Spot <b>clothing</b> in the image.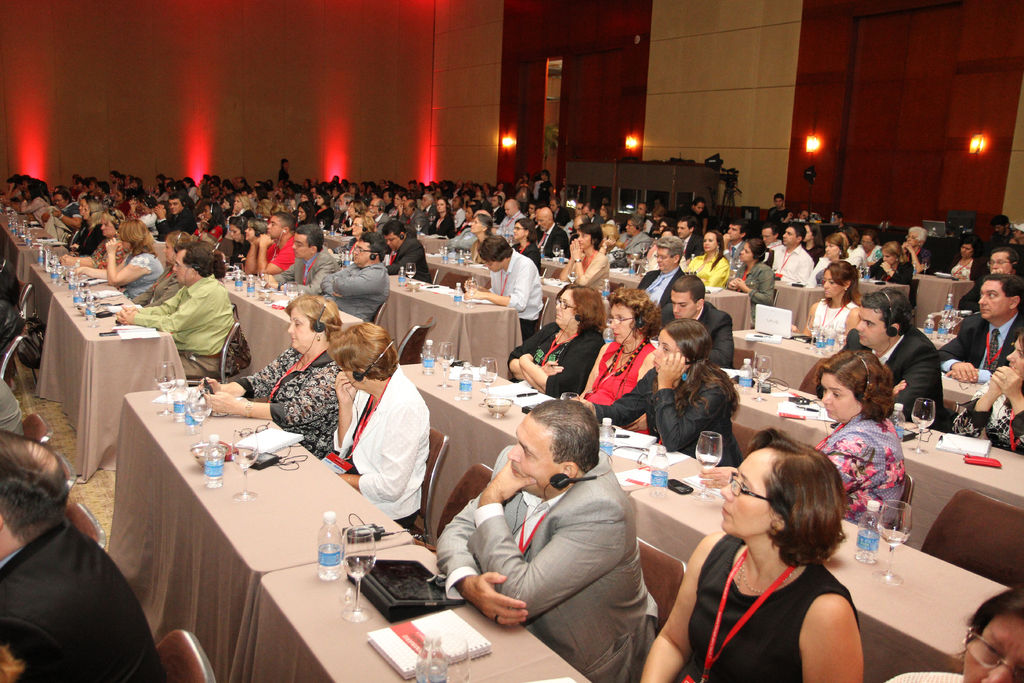
<b>clothing</b> found at select_region(125, 248, 163, 300).
